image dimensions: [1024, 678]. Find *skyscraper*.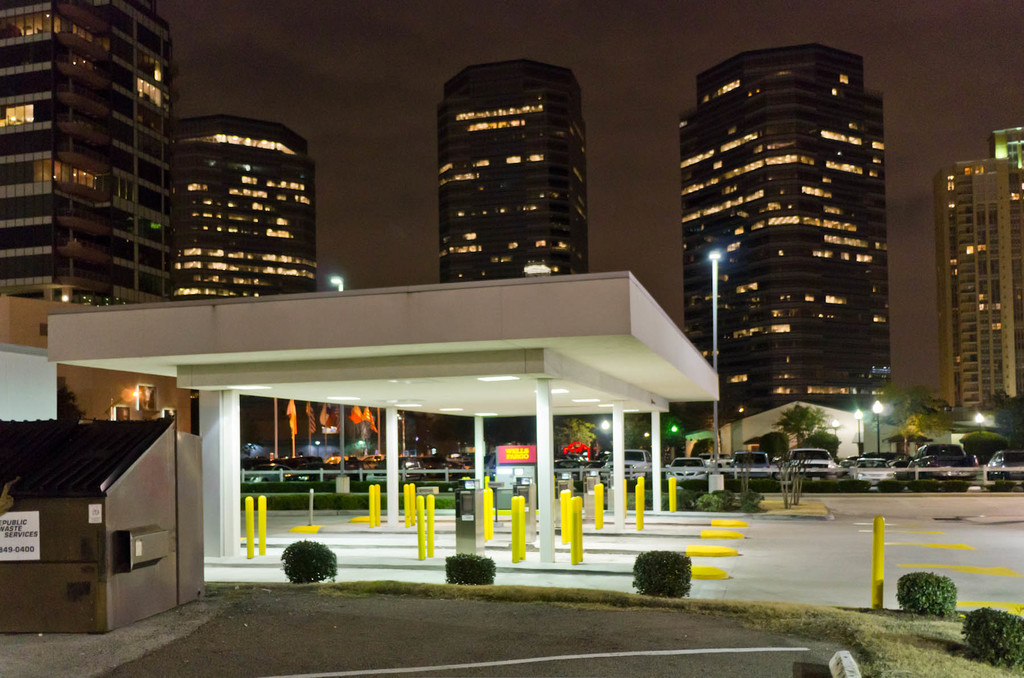
x1=170, y1=109, x2=334, y2=298.
